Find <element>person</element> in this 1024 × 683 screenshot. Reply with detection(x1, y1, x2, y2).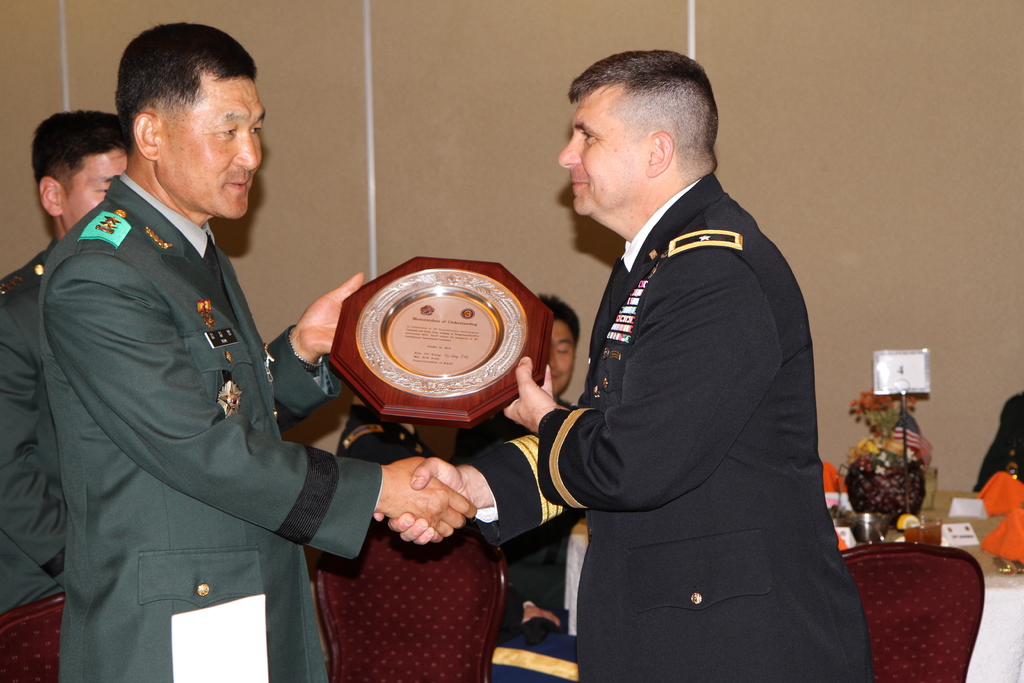
detection(33, 21, 476, 682).
